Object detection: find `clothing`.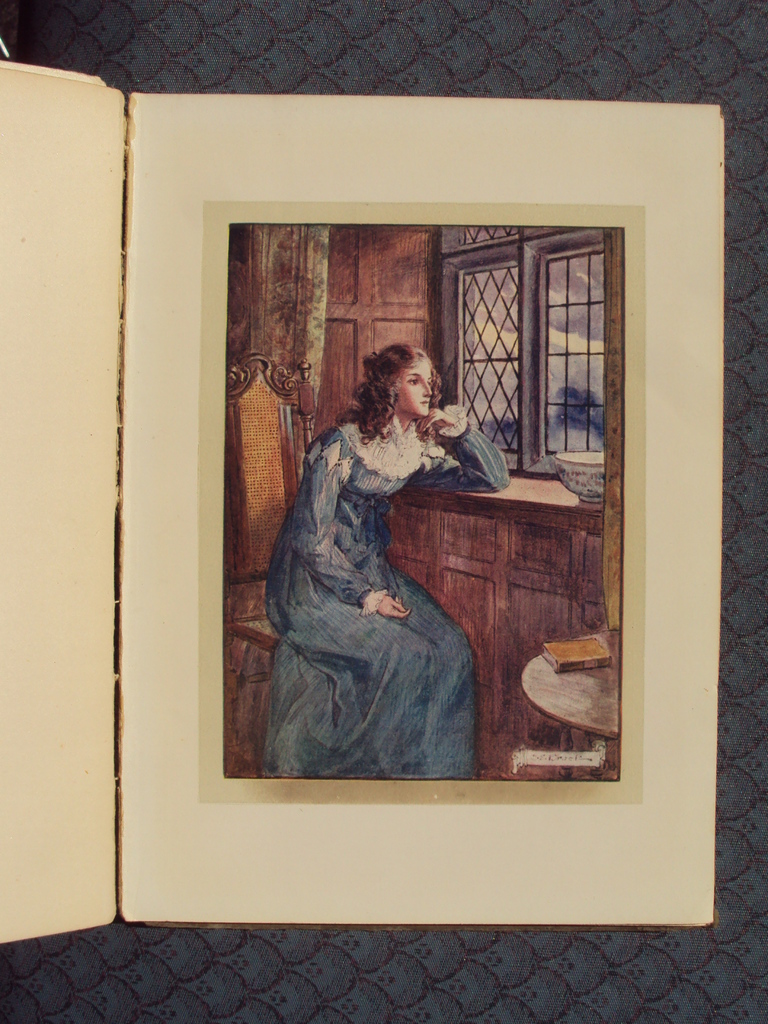
locate(264, 414, 512, 773).
